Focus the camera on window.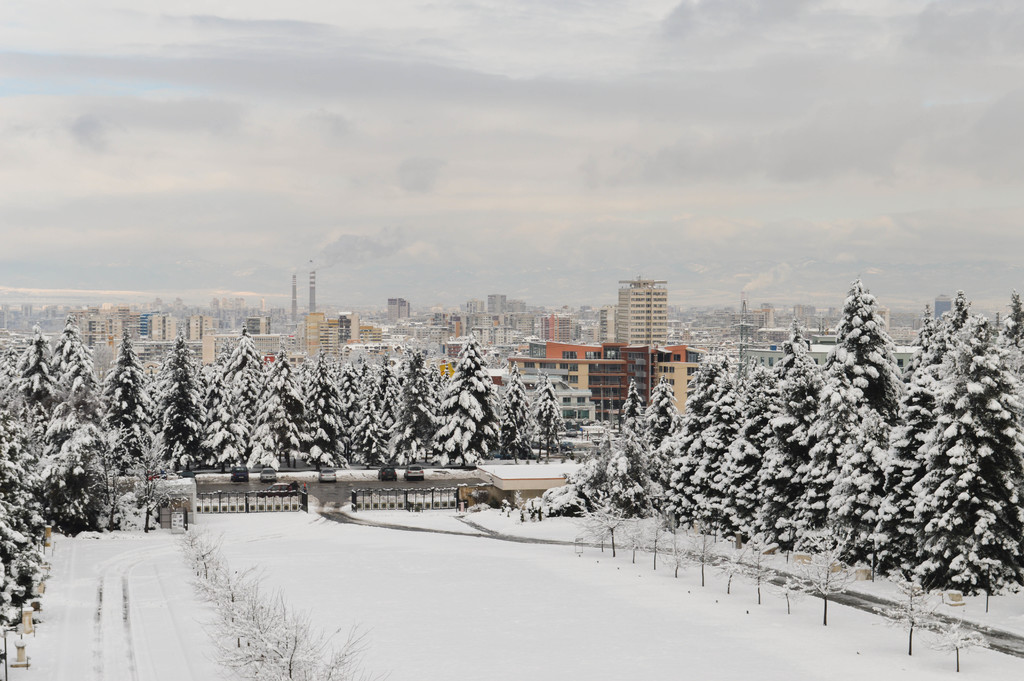
Focus region: (left=687, top=378, right=692, bottom=386).
